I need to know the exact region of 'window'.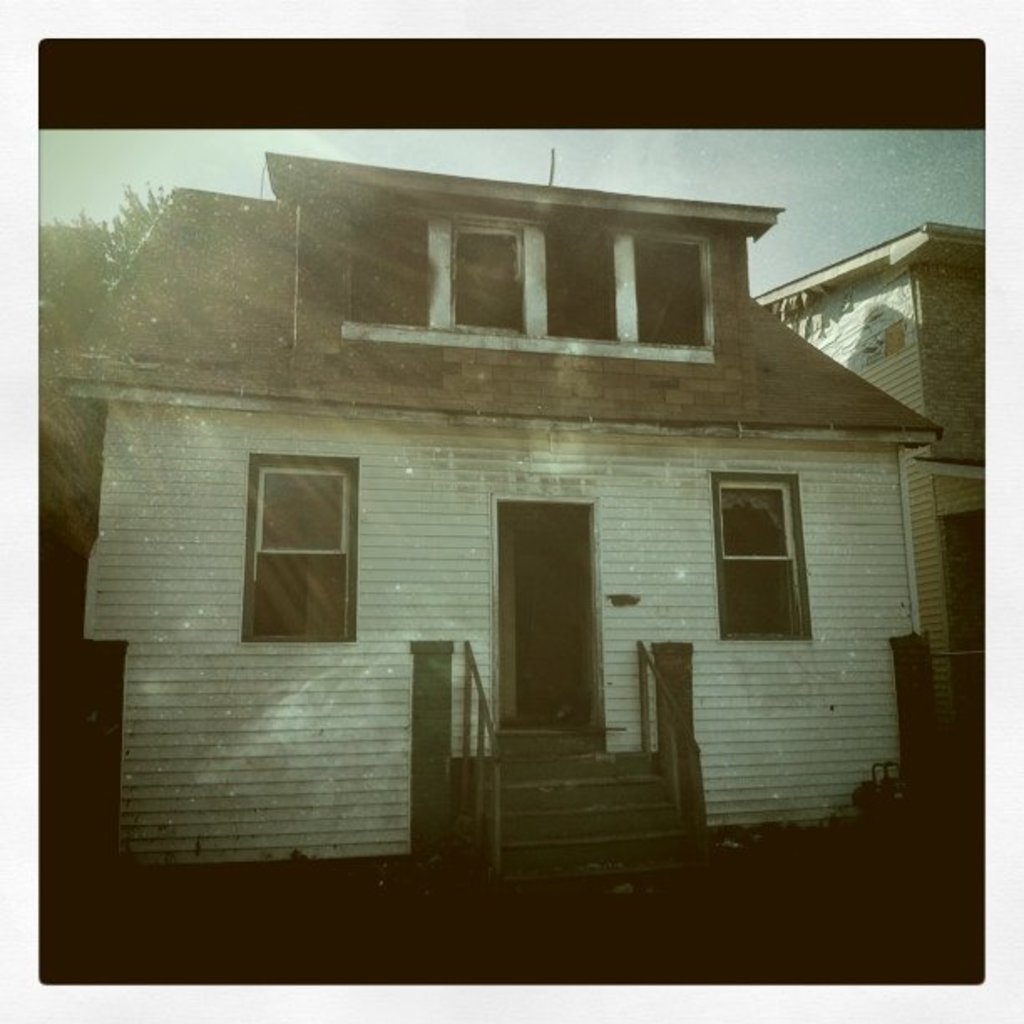
Region: <box>636,226,711,351</box>.
